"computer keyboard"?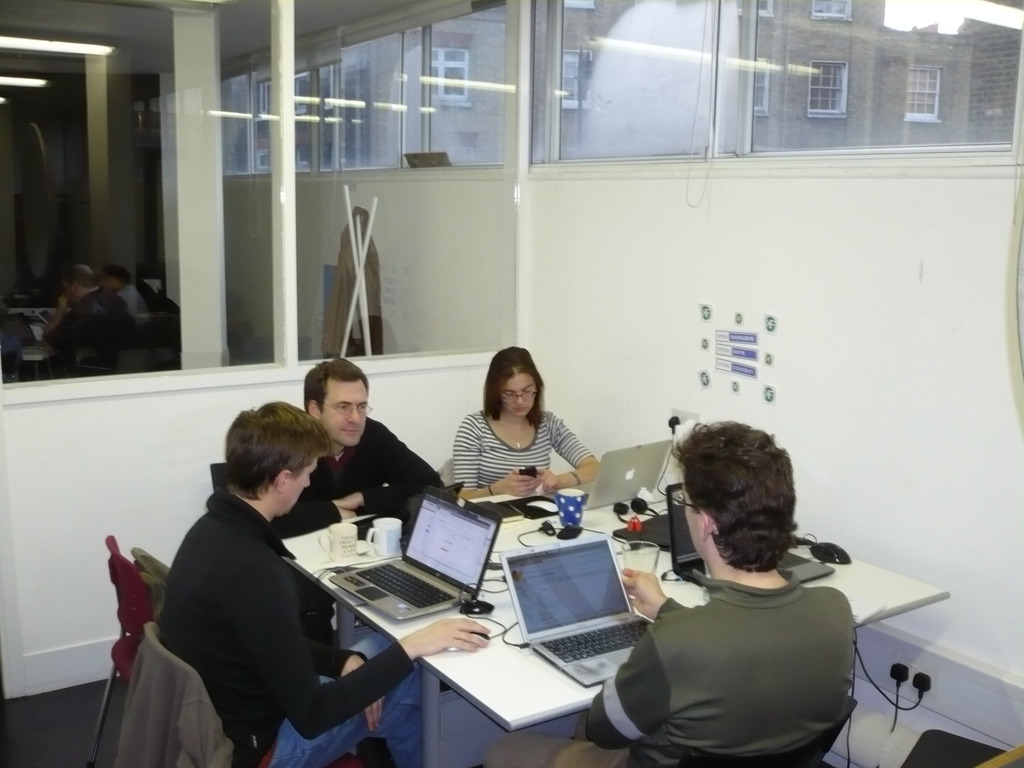
region(697, 553, 808, 578)
